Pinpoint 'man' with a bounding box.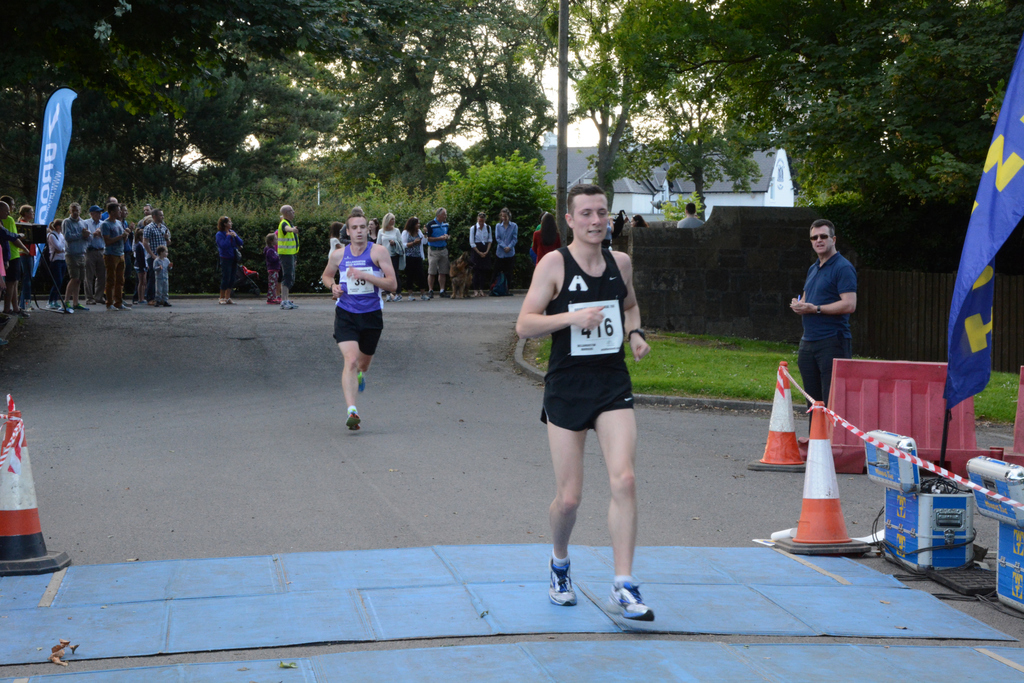
(left=51, top=194, right=93, bottom=317).
